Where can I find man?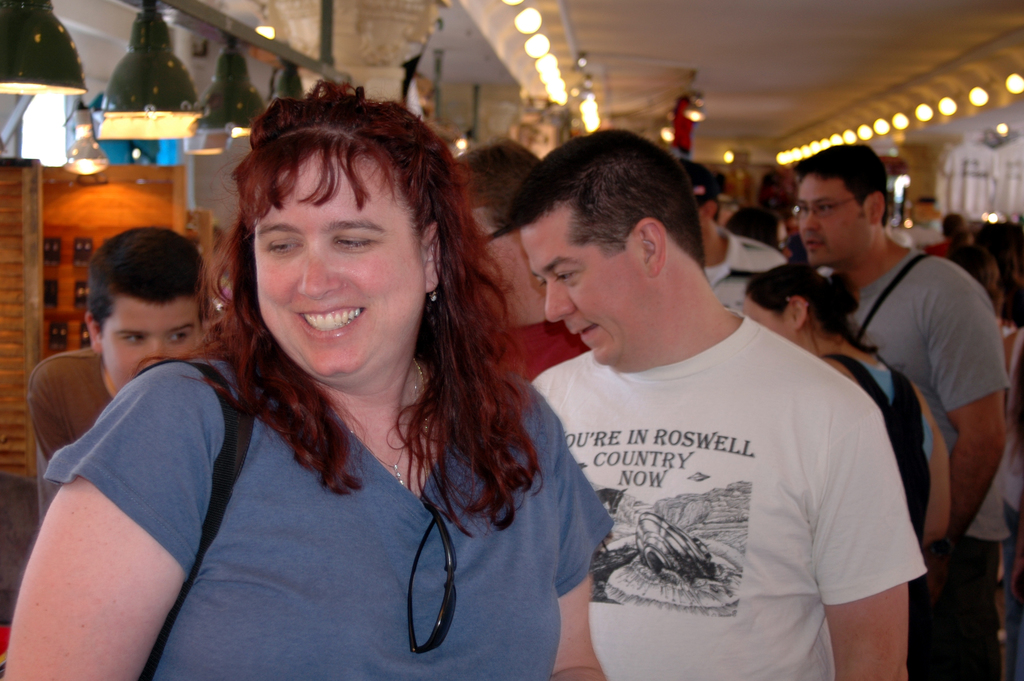
You can find it at <region>522, 122, 927, 680</region>.
